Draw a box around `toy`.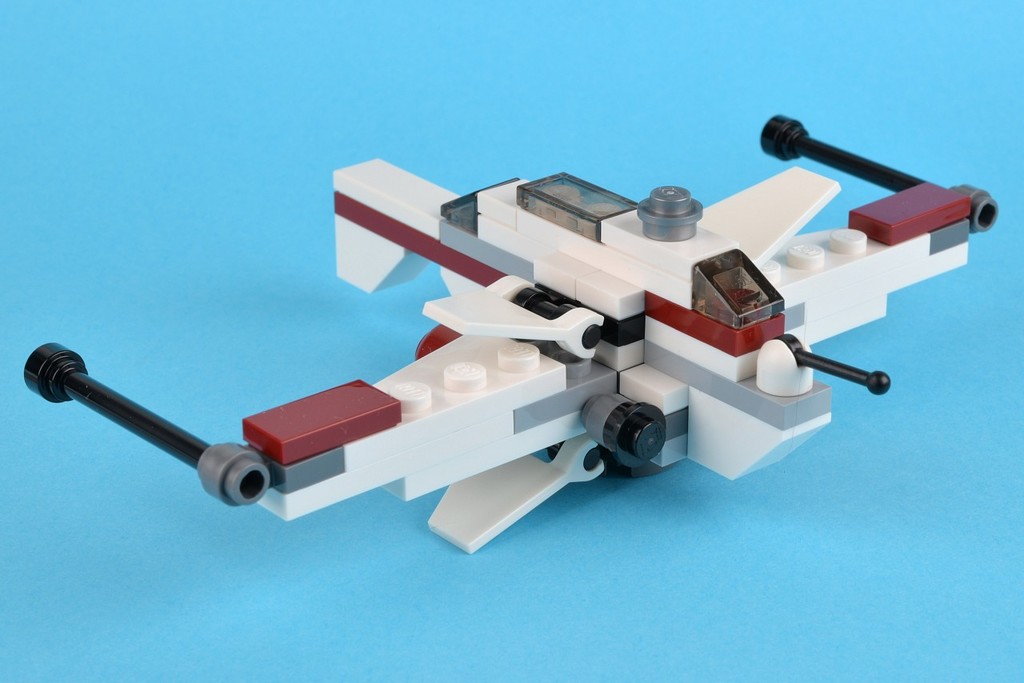
l=58, t=138, r=1016, b=550.
